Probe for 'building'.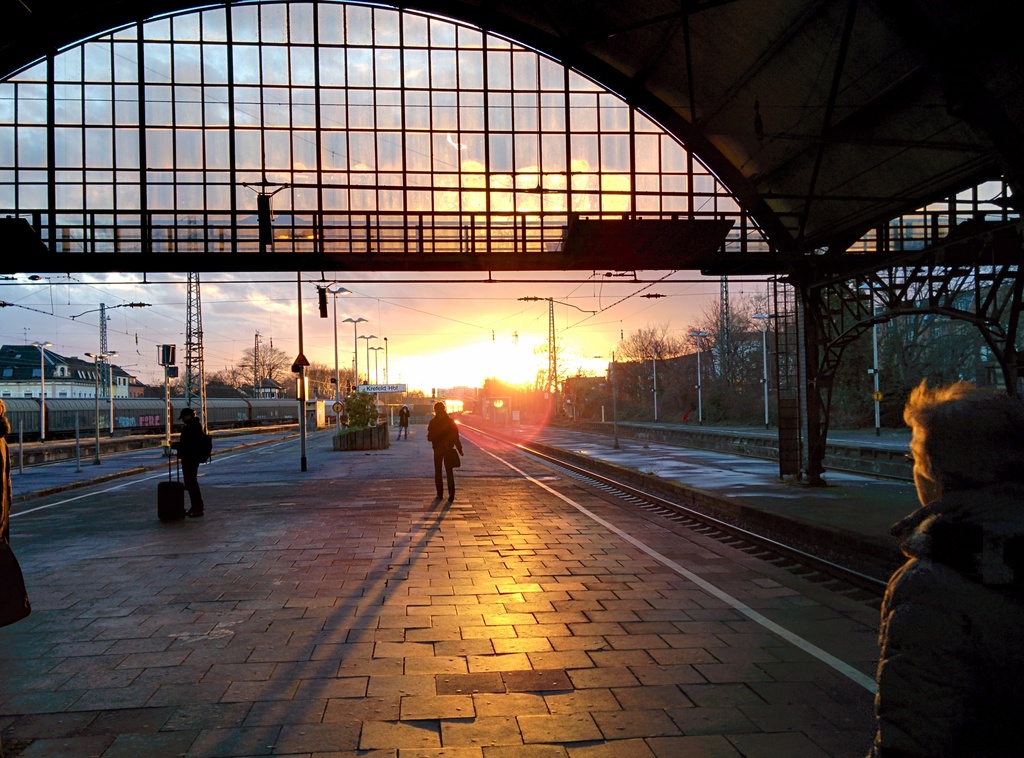
Probe result: select_region(479, 289, 1023, 471).
